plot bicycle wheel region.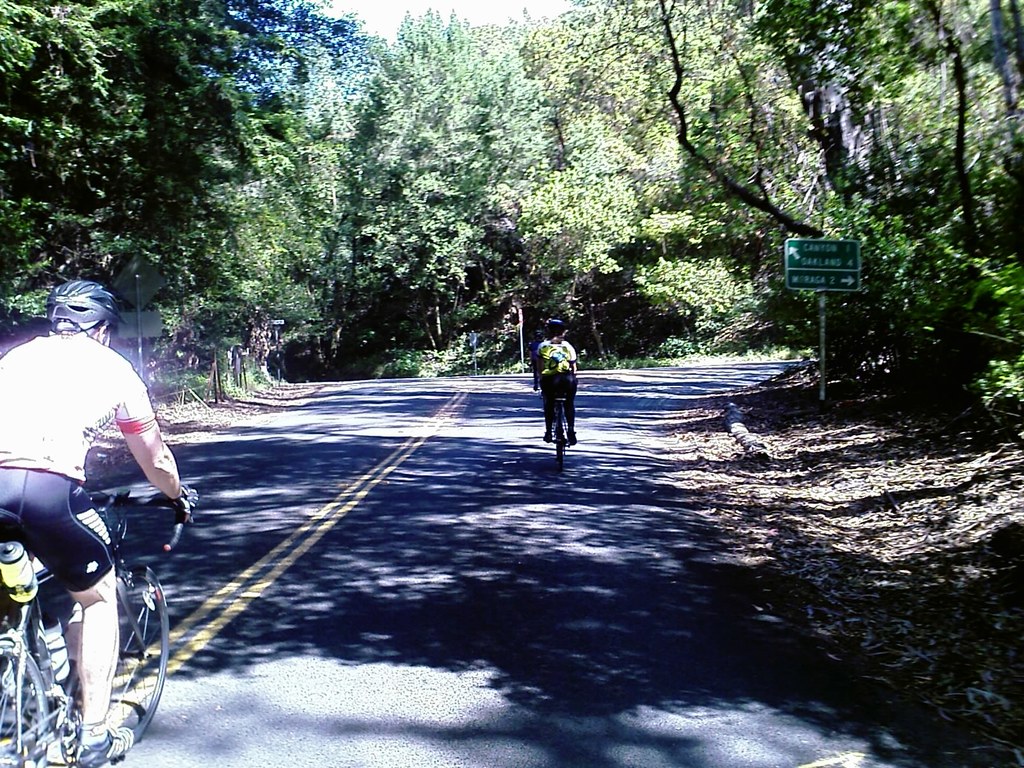
Plotted at box=[553, 404, 568, 468].
